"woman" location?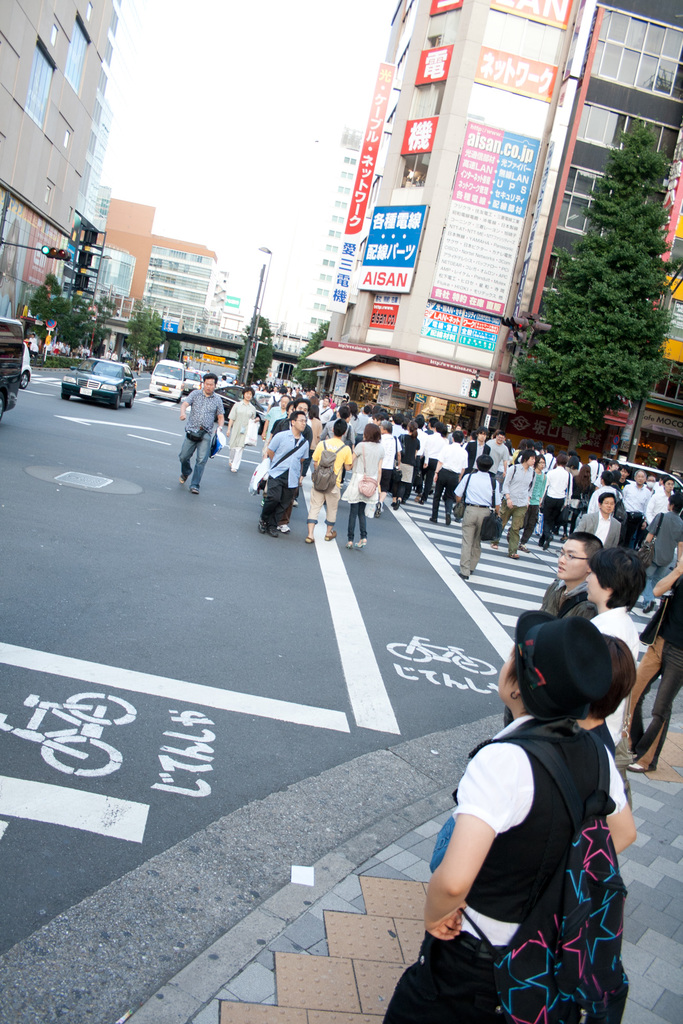
[x1=584, y1=545, x2=642, y2=762]
